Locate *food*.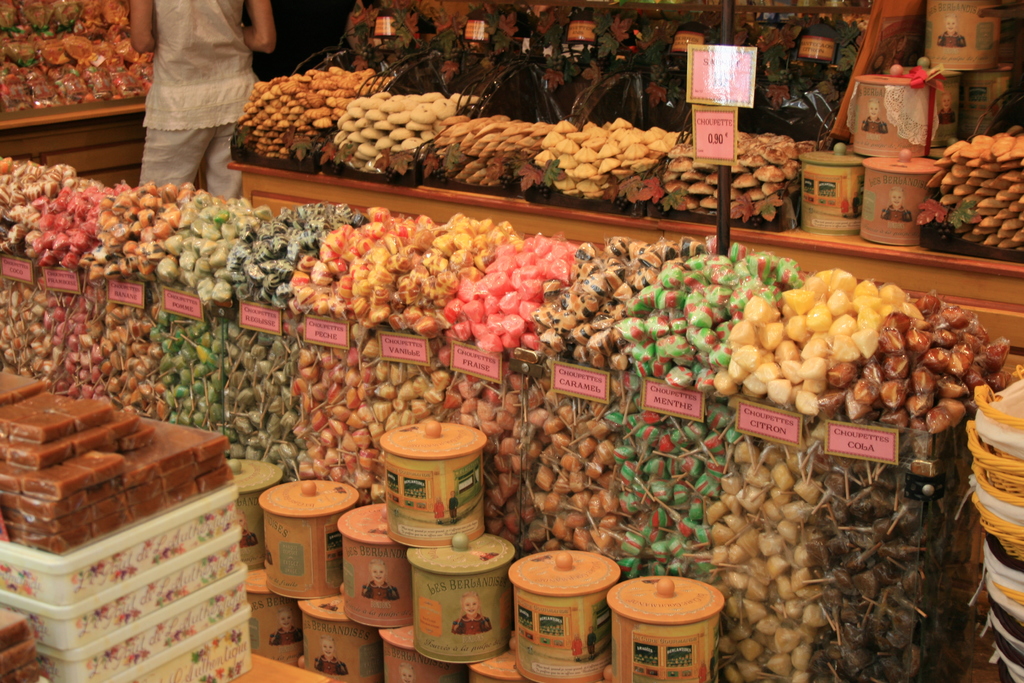
Bounding box: crop(148, 309, 237, 449).
